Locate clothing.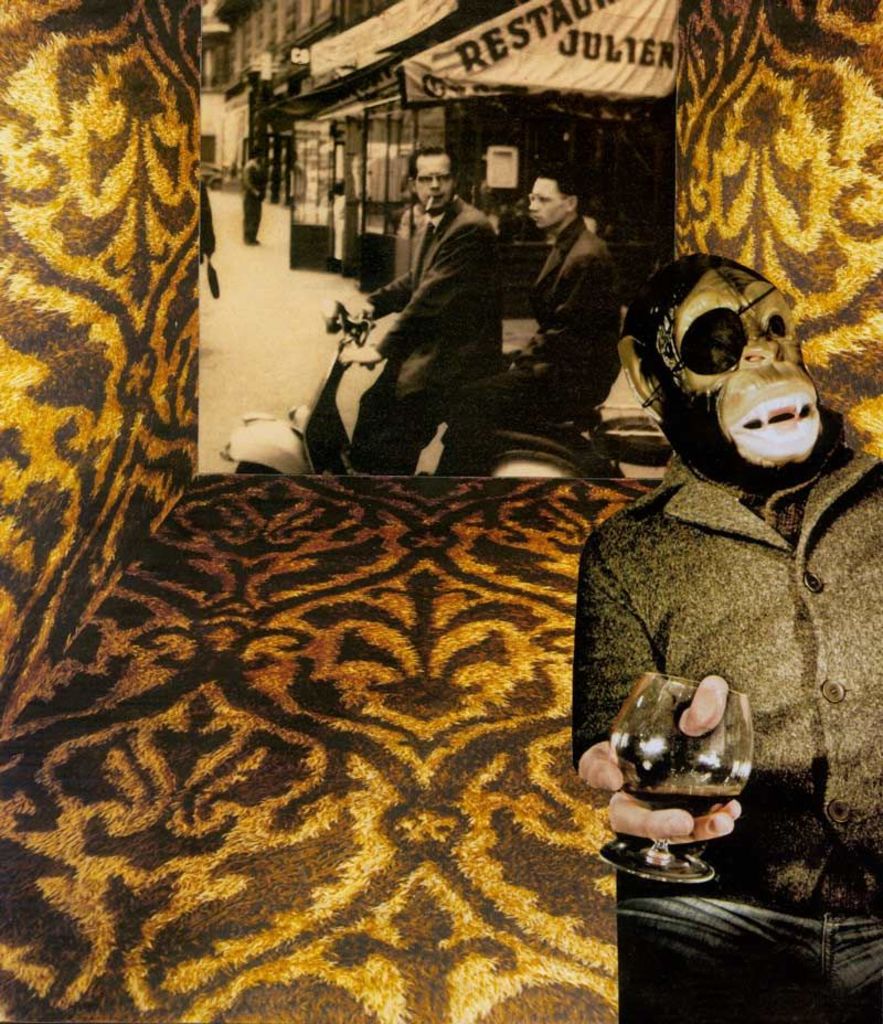
Bounding box: {"left": 430, "top": 216, "right": 625, "bottom": 459}.
